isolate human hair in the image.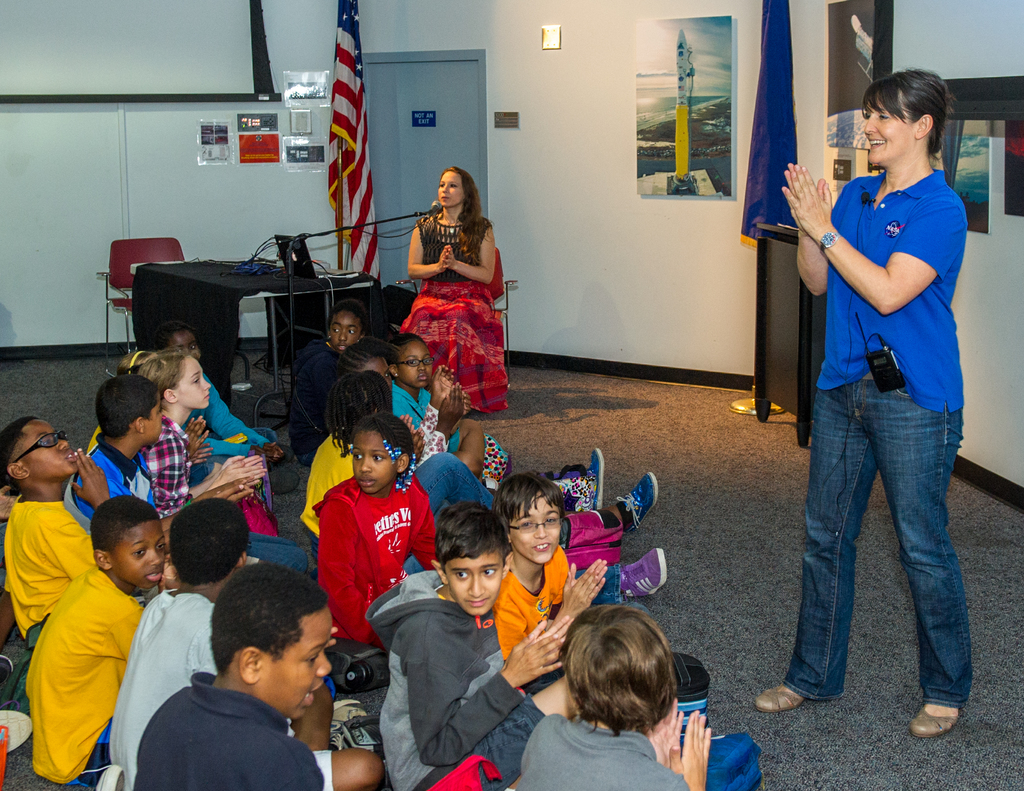
Isolated region: (x1=206, y1=563, x2=330, y2=681).
